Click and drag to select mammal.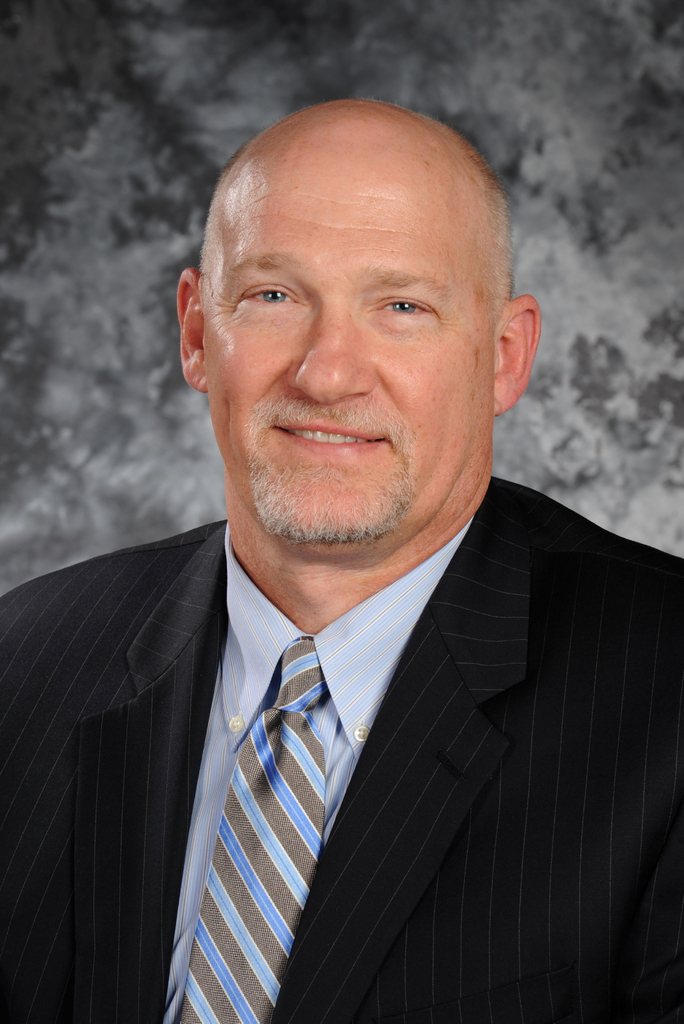
Selection: (0, 99, 680, 1021).
